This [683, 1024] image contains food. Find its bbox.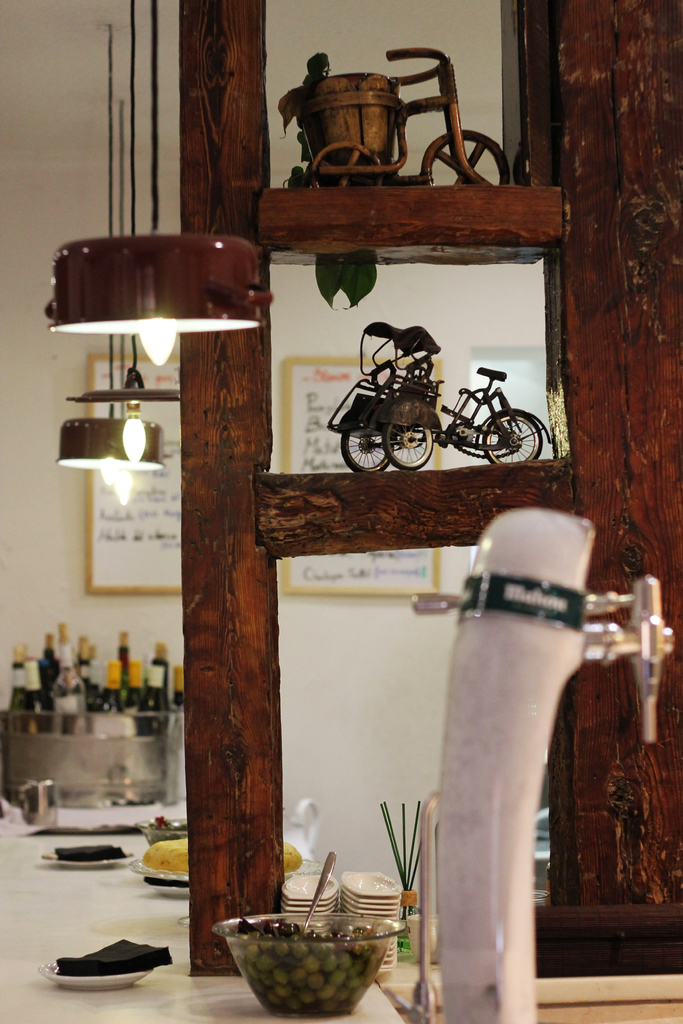
select_region(142, 876, 195, 890).
